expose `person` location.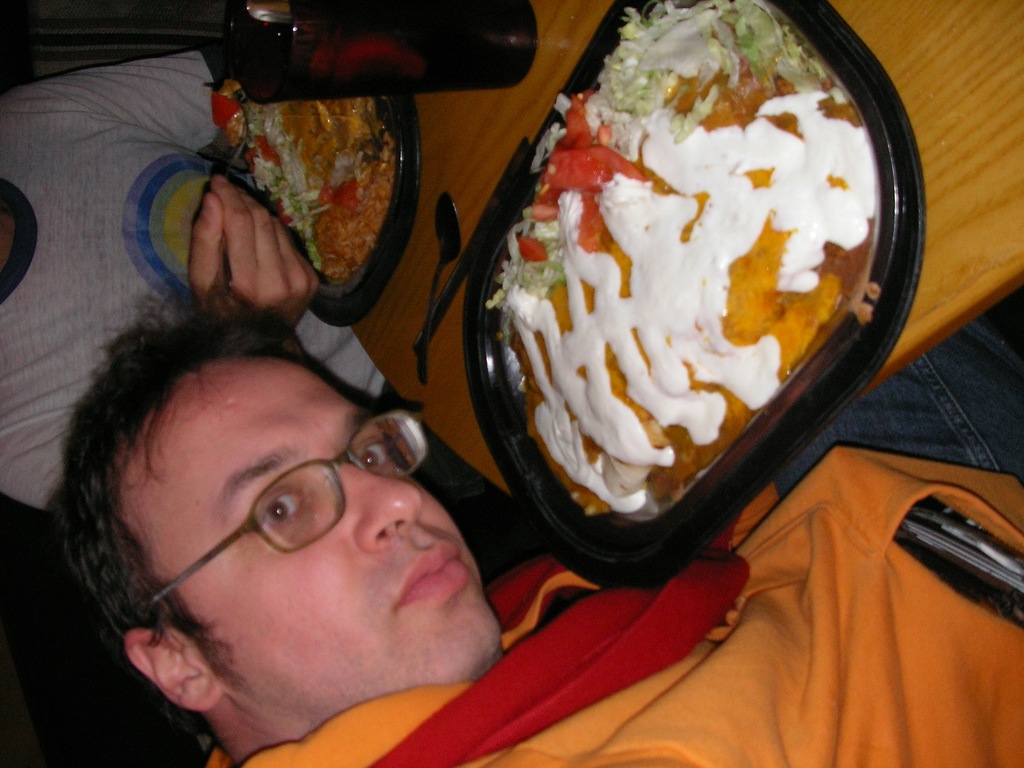
Exposed at [44, 304, 1019, 767].
